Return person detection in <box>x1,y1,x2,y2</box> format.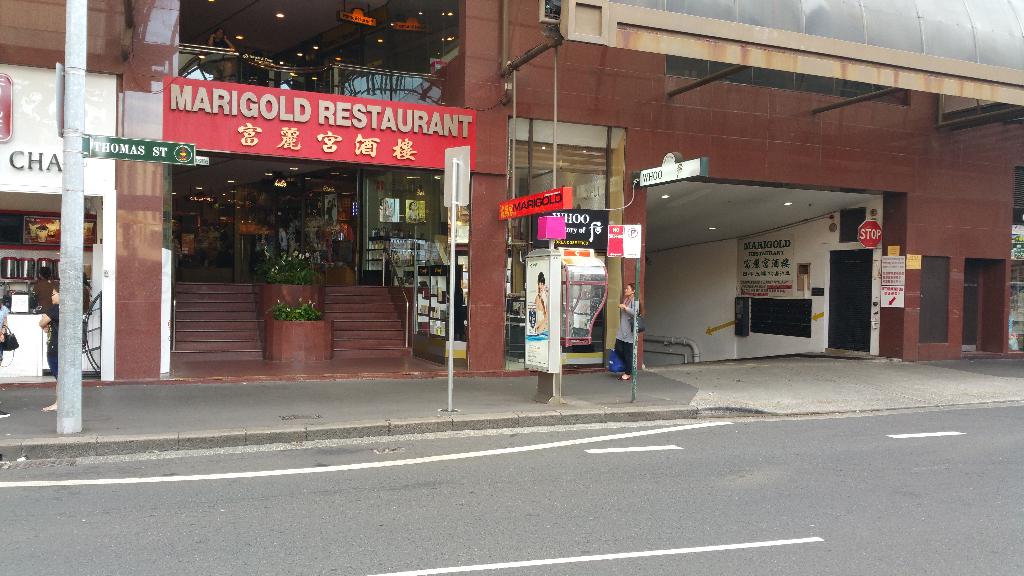
<box>40,282,61,415</box>.
